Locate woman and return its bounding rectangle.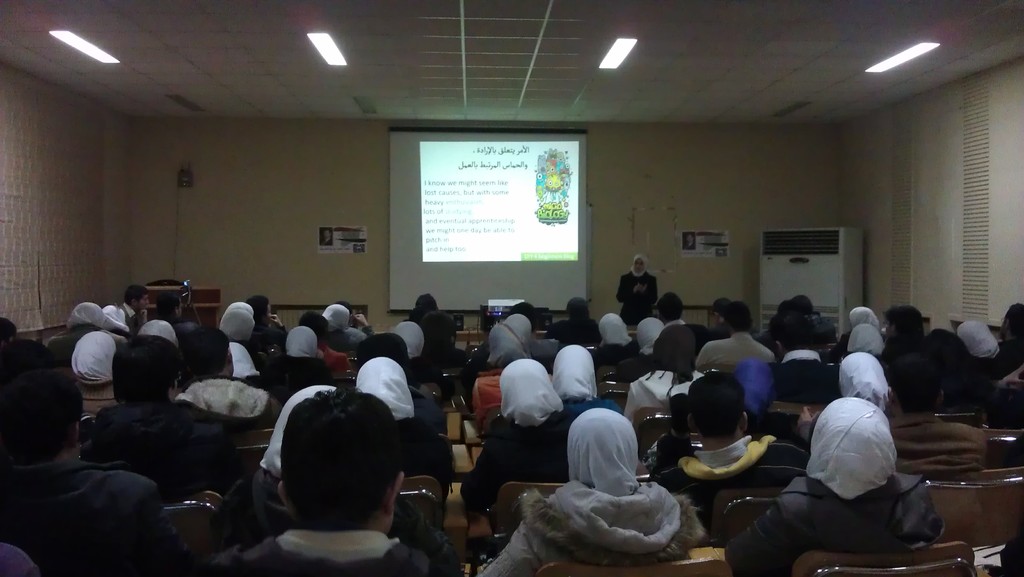
region(826, 351, 890, 417).
